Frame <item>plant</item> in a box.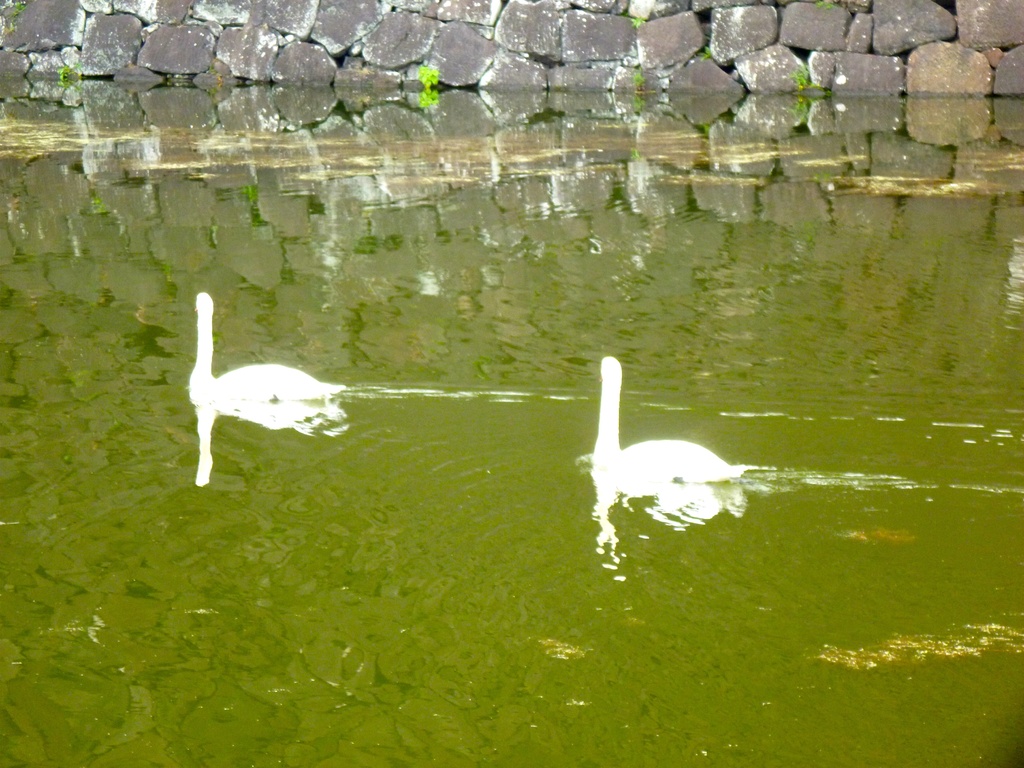
box(818, 0, 847, 11).
